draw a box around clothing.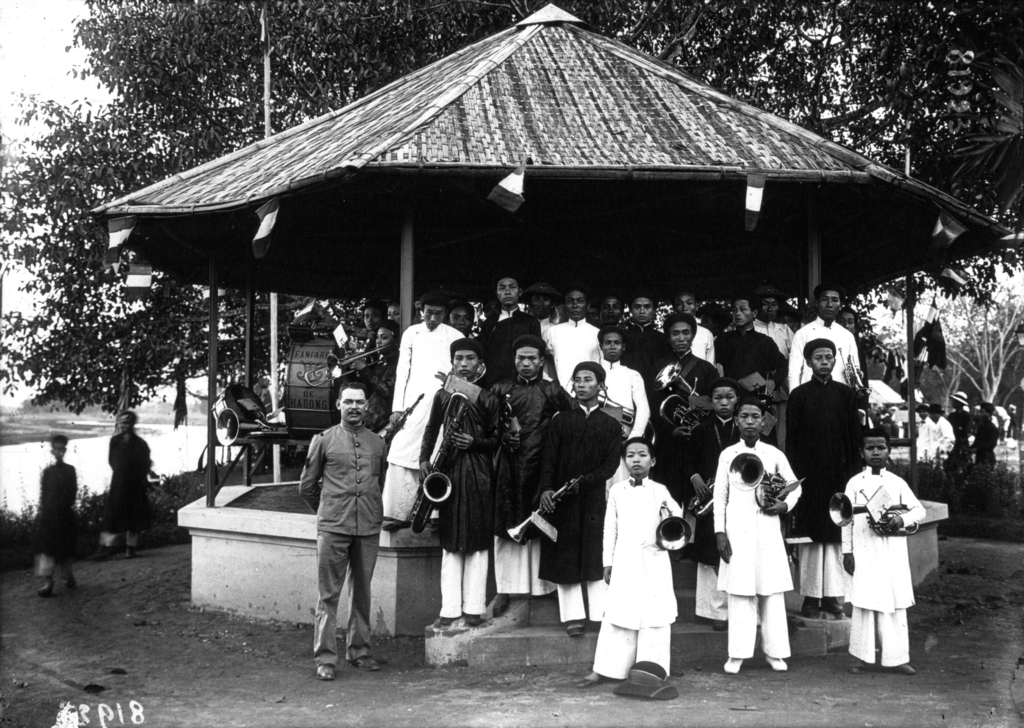
x1=484, y1=314, x2=548, y2=376.
